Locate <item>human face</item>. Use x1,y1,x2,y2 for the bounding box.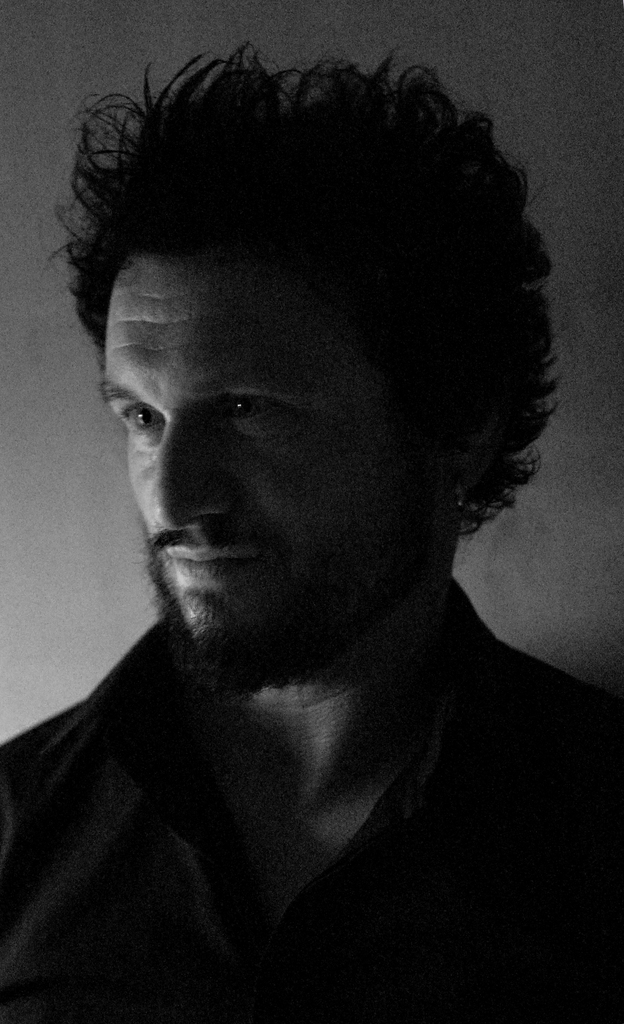
101,230,427,644.
